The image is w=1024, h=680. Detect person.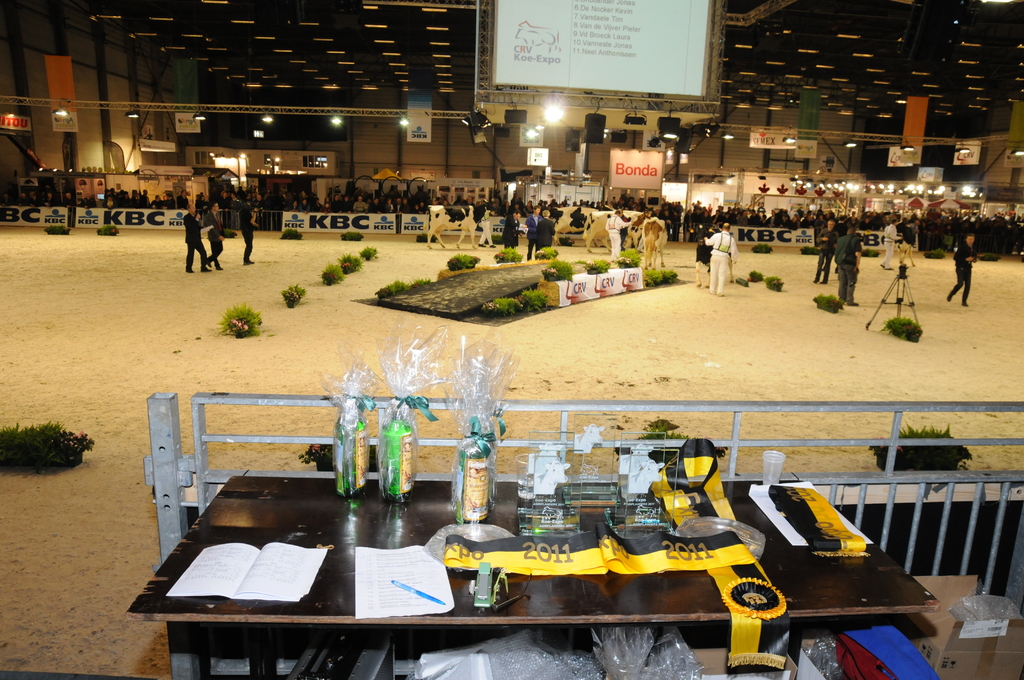
Detection: [708,219,732,296].
